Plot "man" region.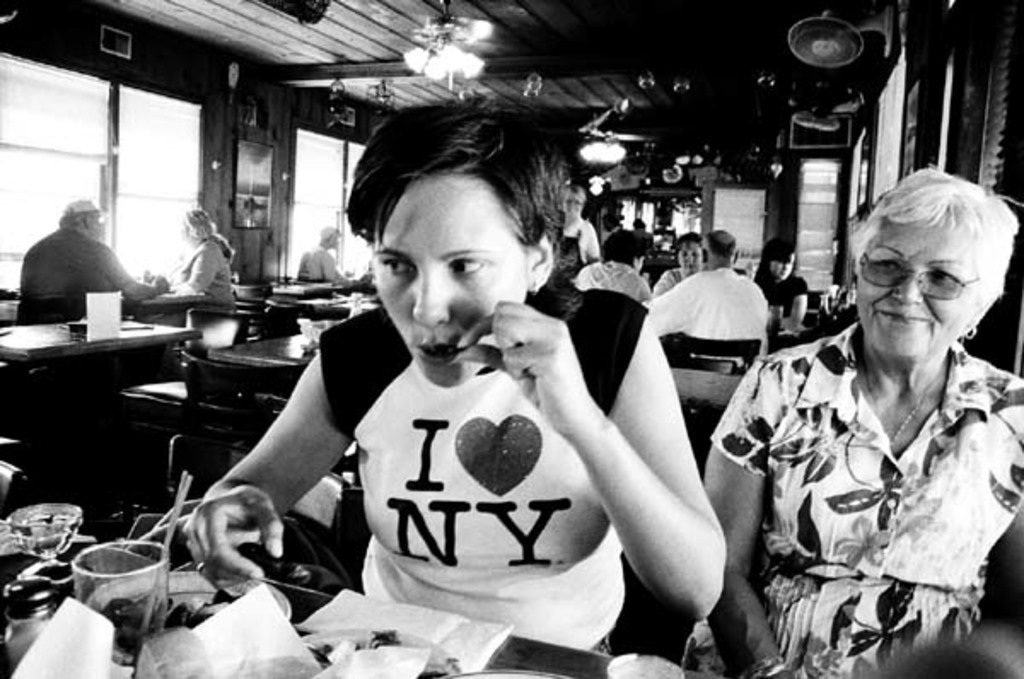
Plotted at box=[299, 234, 357, 285].
